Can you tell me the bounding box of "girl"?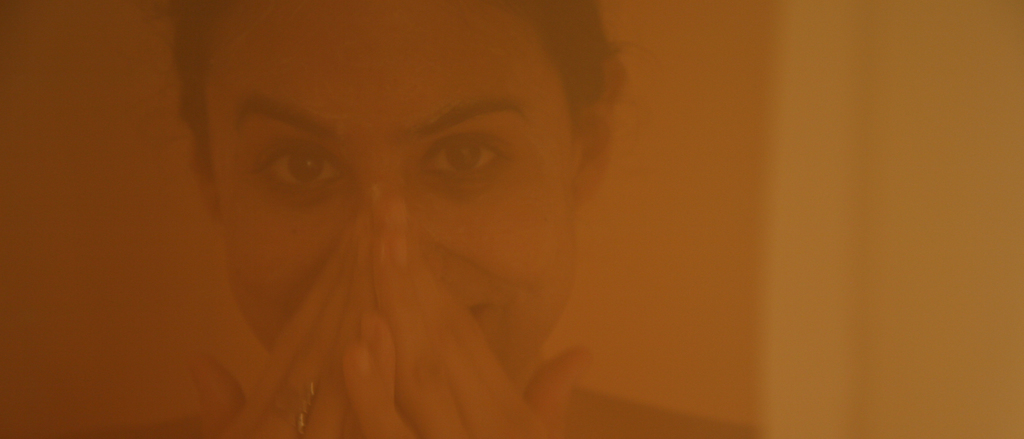
(x1=129, y1=0, x2=765, y2=438).
